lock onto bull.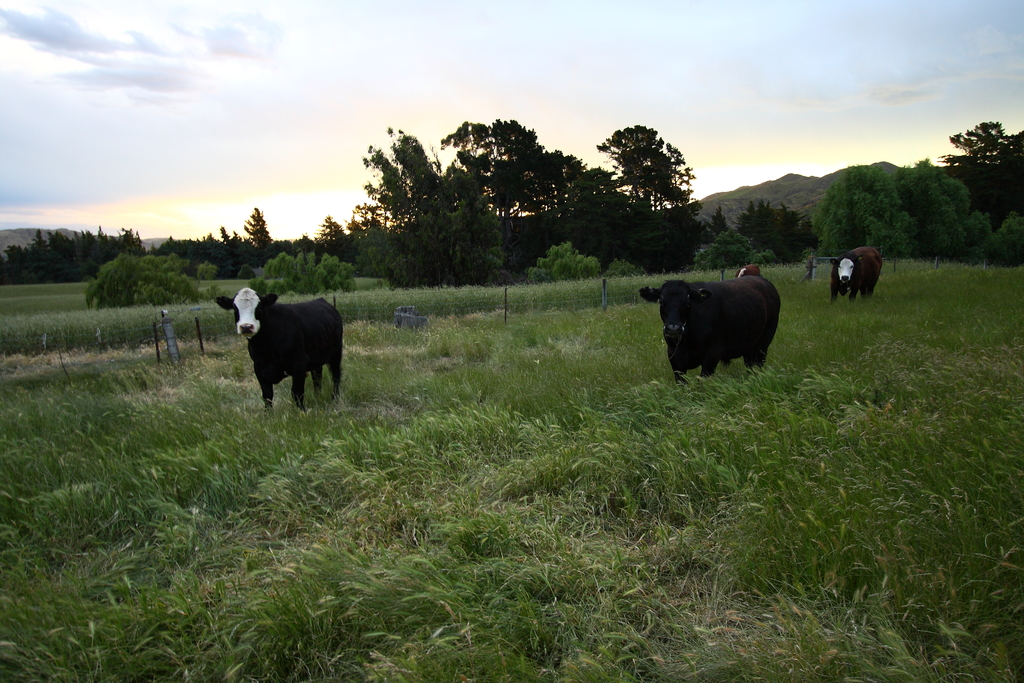
Locked: 212:281:346:420.
